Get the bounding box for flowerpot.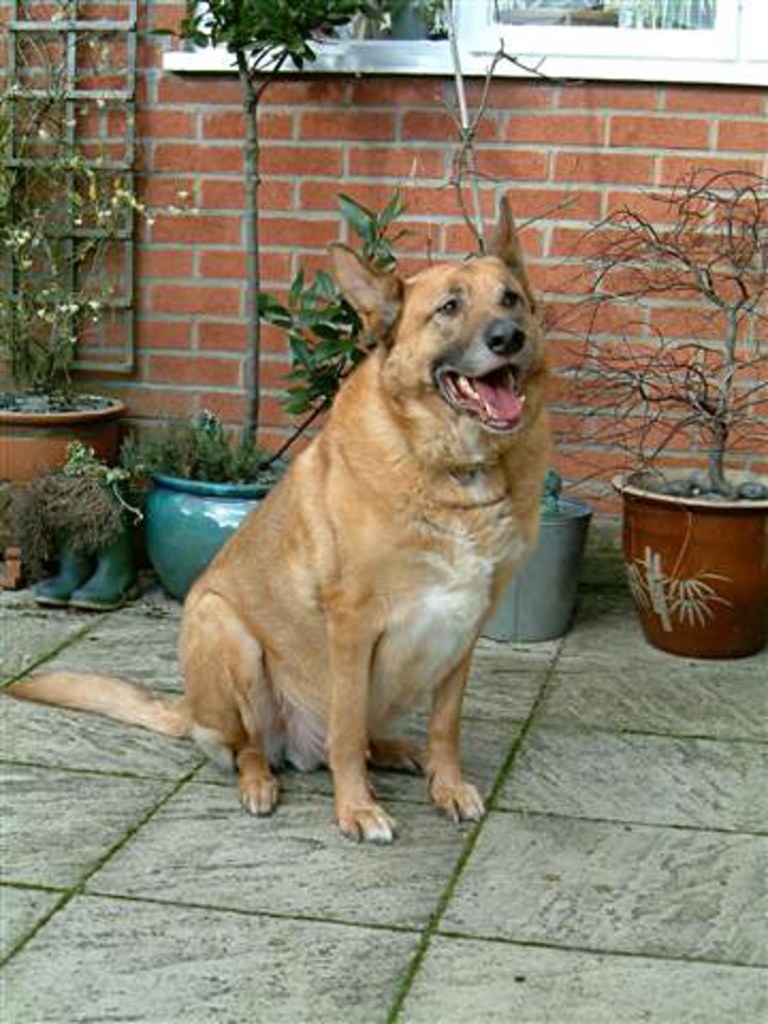
left=0, top=386, right=126, bottom=482.
